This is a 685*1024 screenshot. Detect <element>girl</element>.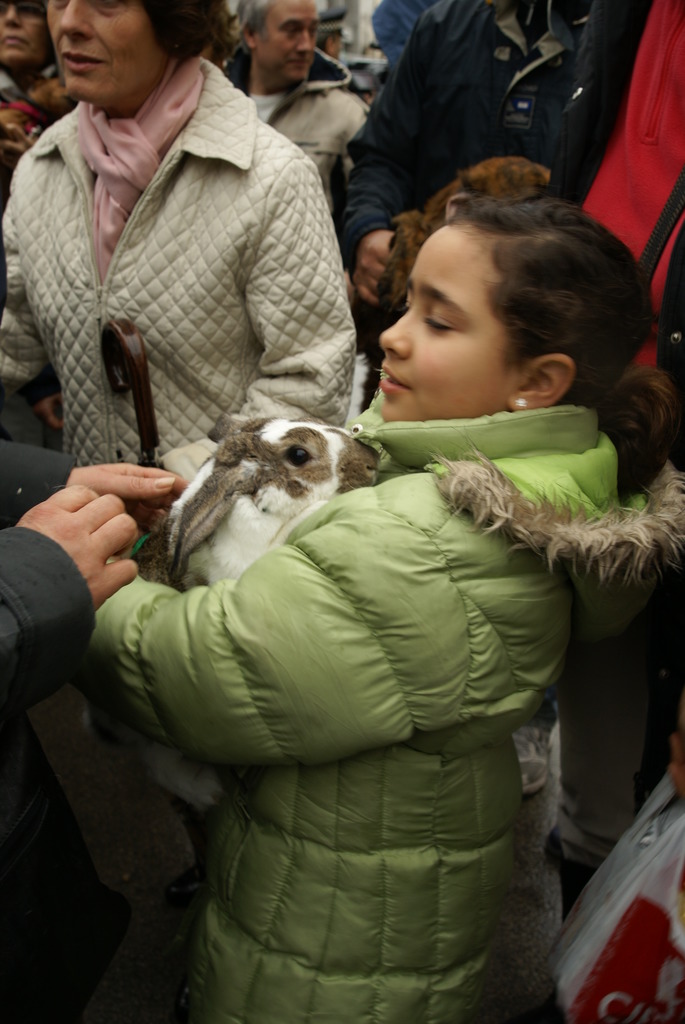
82,173,684,1023.
